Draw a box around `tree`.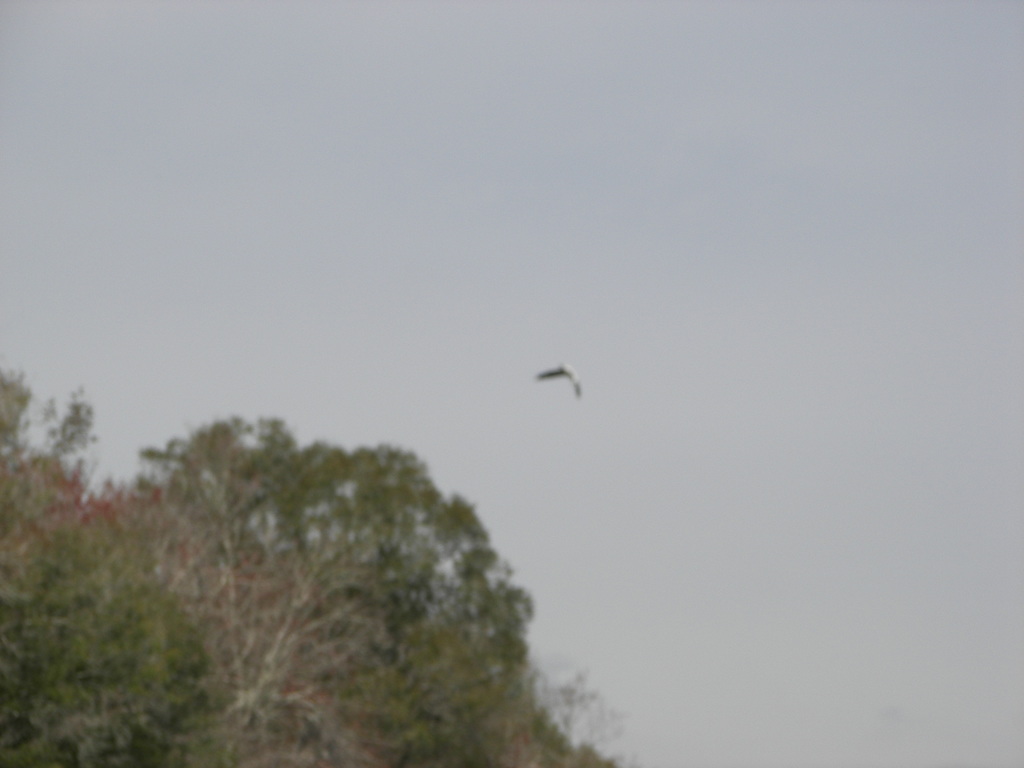
left=106, top=406, right=549, bottom=760.
